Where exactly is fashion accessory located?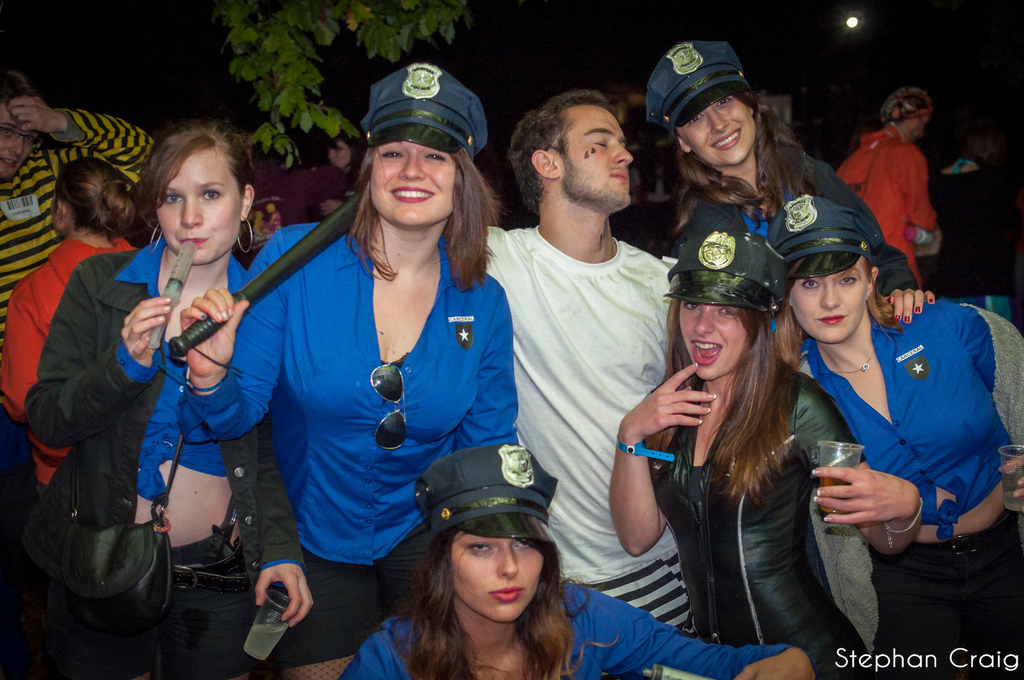
Its bounding box is 18:440:188:646.
